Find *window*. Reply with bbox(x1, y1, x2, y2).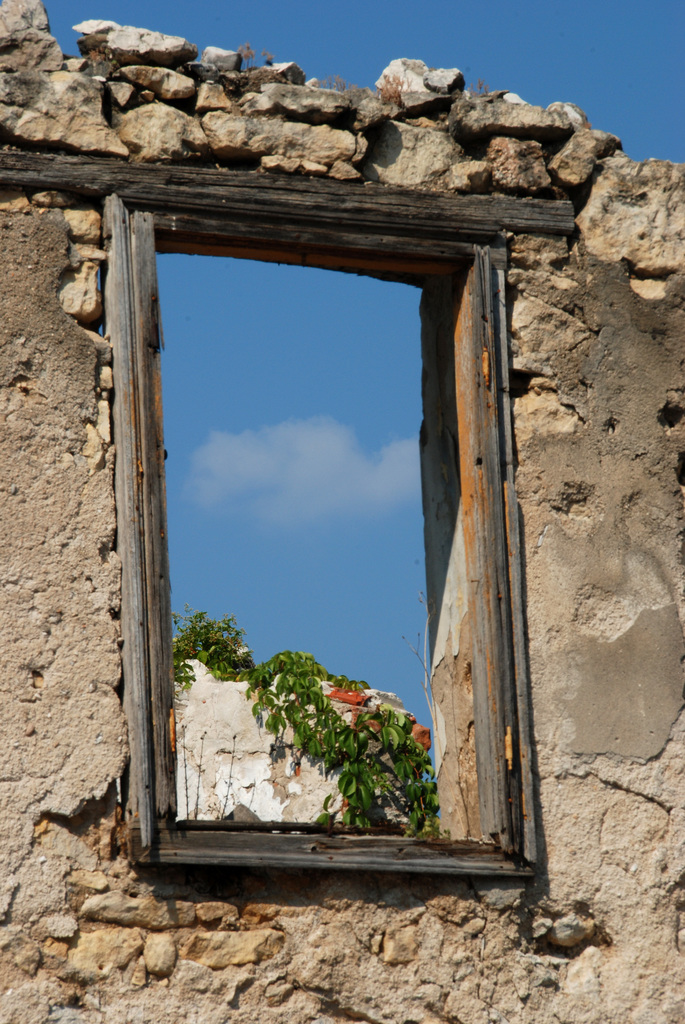
bbox(106, 202, 536, 875).
